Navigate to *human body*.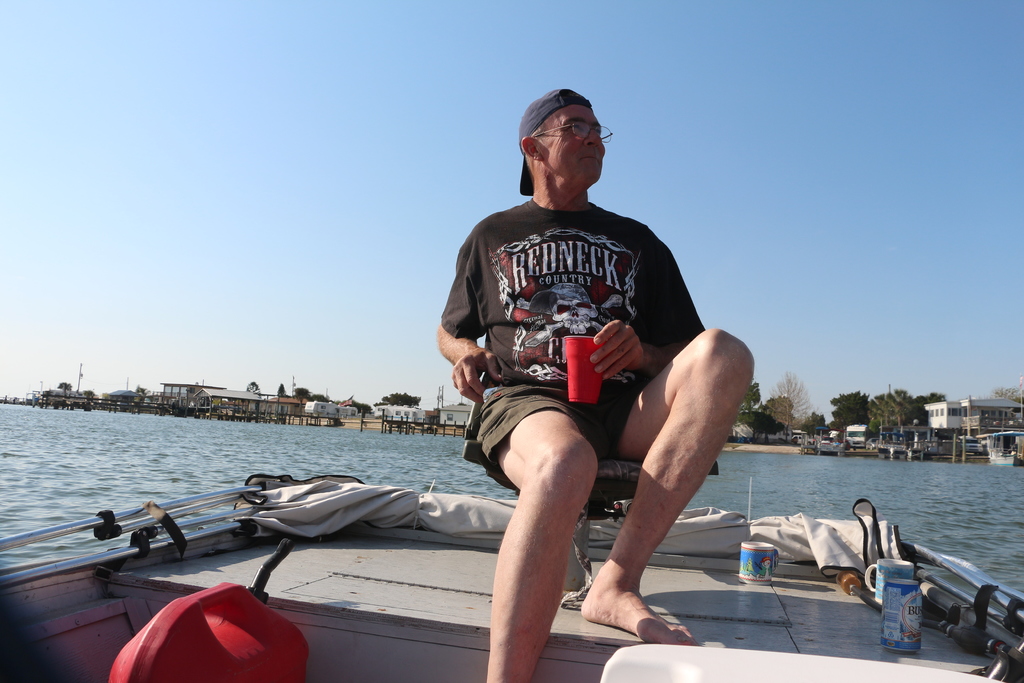
Navigation target: <region>406, 99, 783, 661</region>.
